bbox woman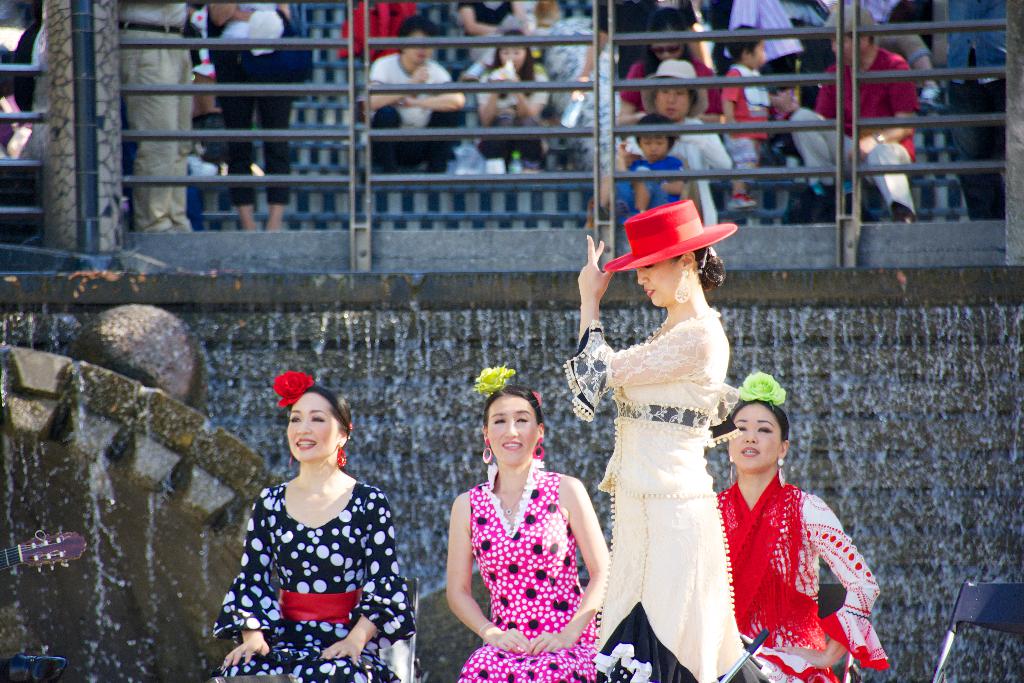
box(445, 372, 617, 680)
